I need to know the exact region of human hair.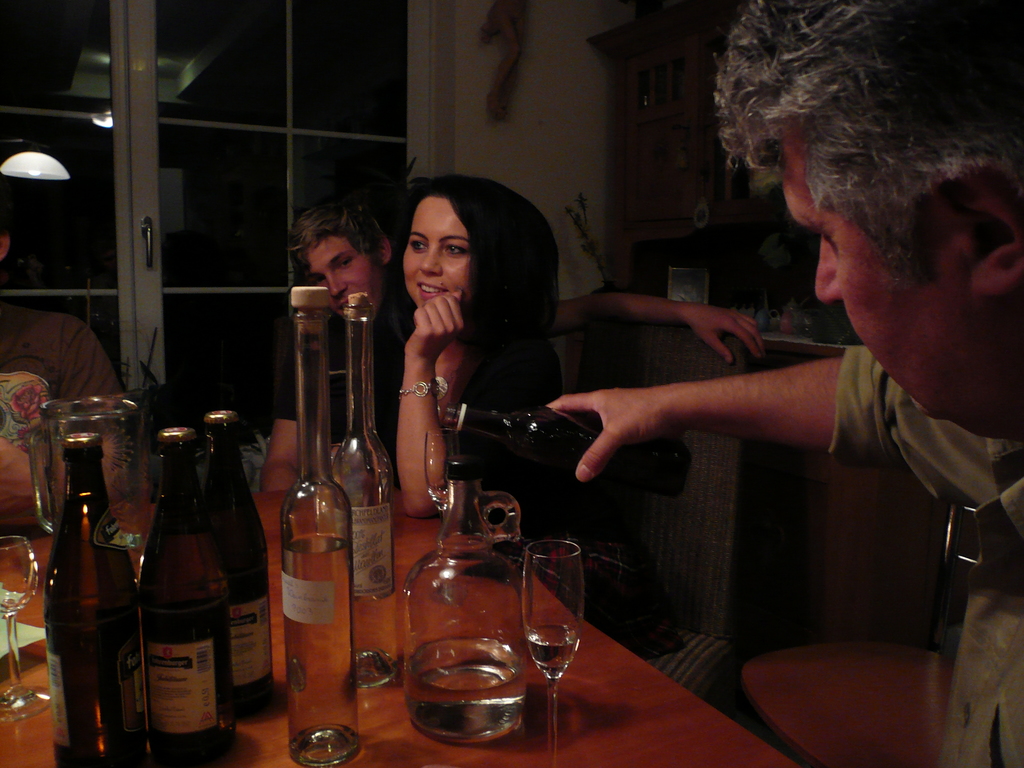
Region: <region>283, 205, 390, 271</region>.
